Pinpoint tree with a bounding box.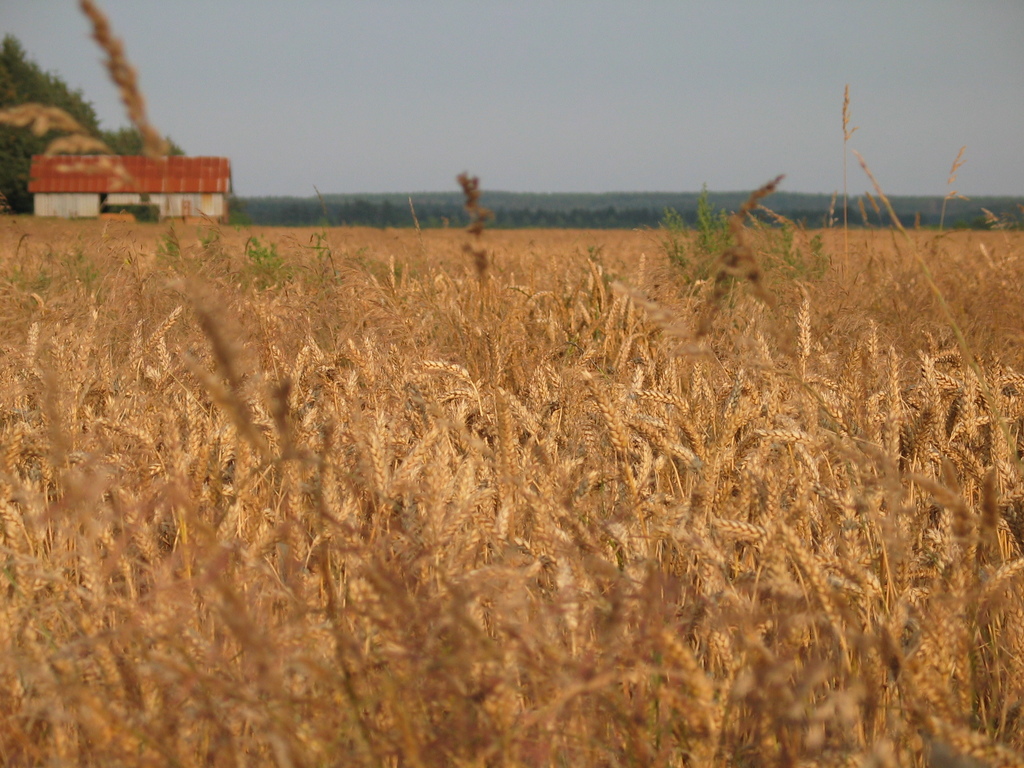
101, 130, 194, 152.
